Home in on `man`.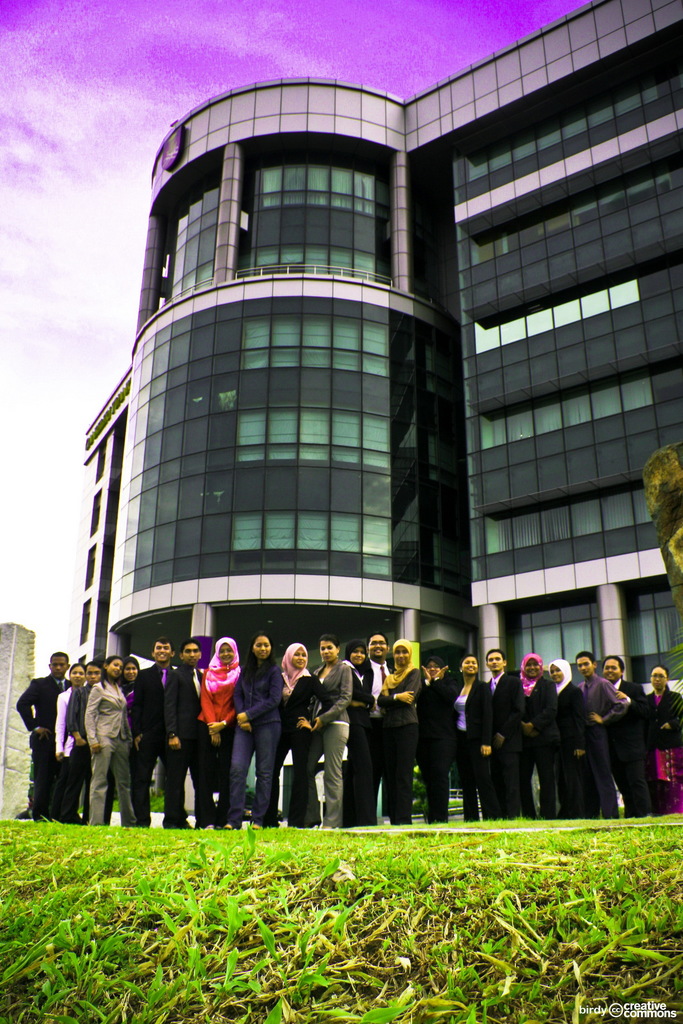
Homed in at x1=133, y1=646, x2=175, y2=827.
